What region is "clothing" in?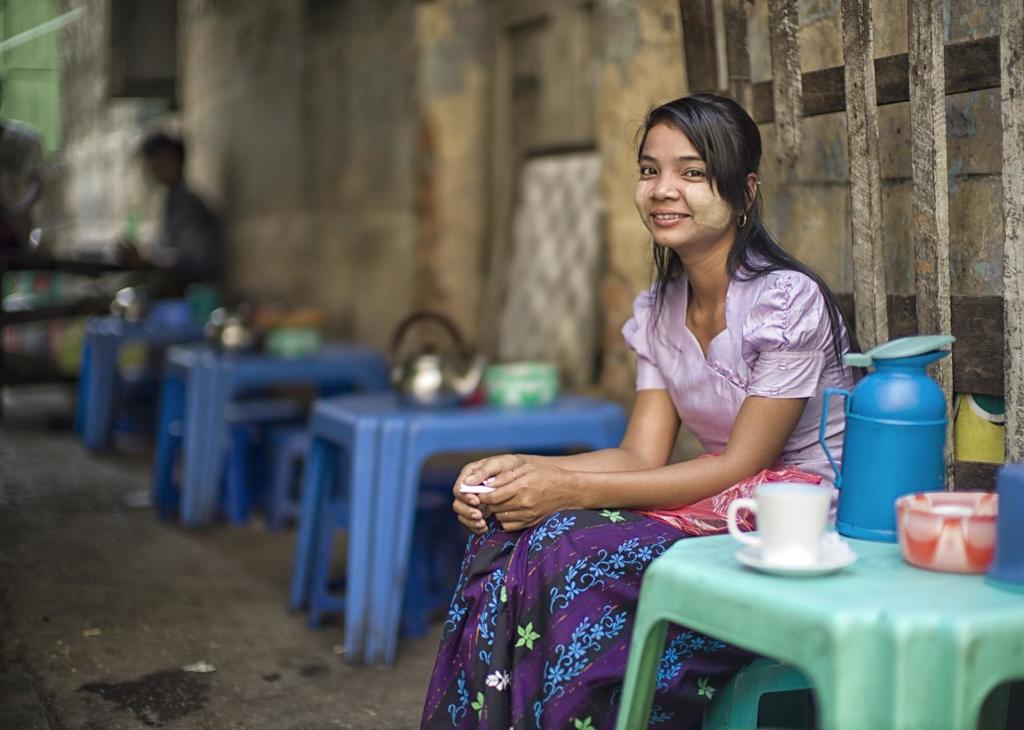
locate(87, 182, 232, 338).
